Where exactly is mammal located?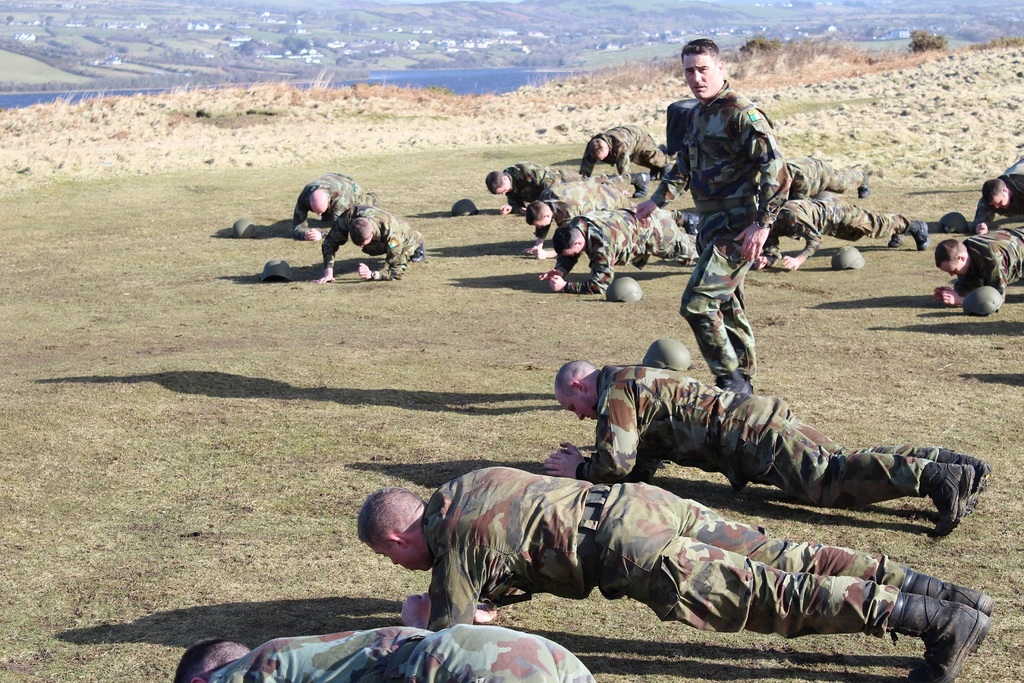
Its bounding box is pyautogui.locateOnScreen(964, 155, 1023, 230).
